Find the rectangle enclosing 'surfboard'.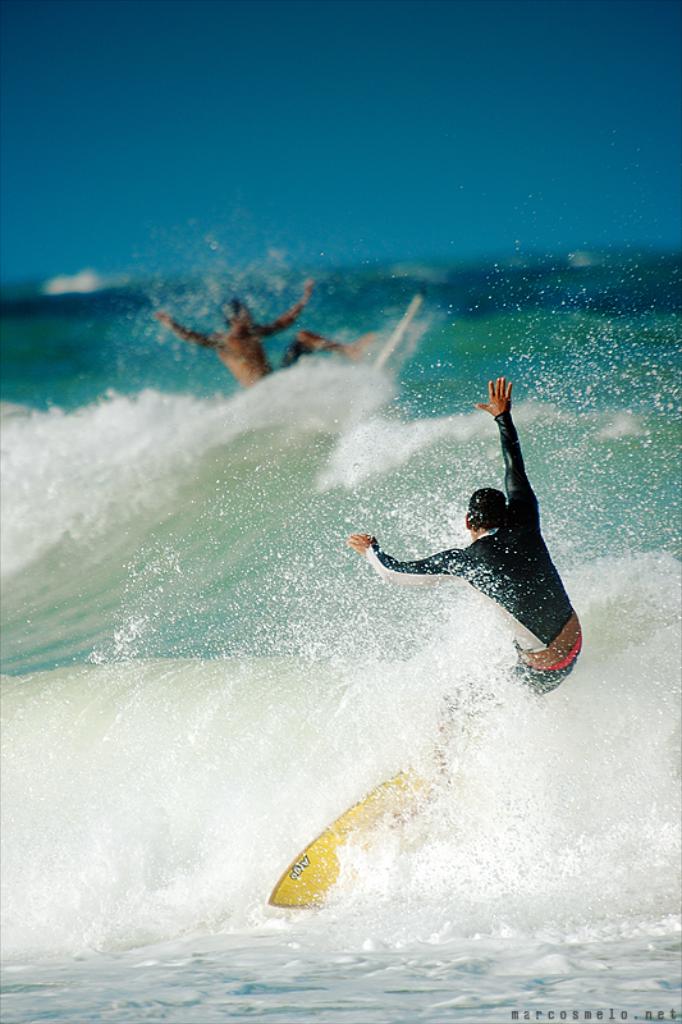
bbox=[370, 292, 427, 376].
